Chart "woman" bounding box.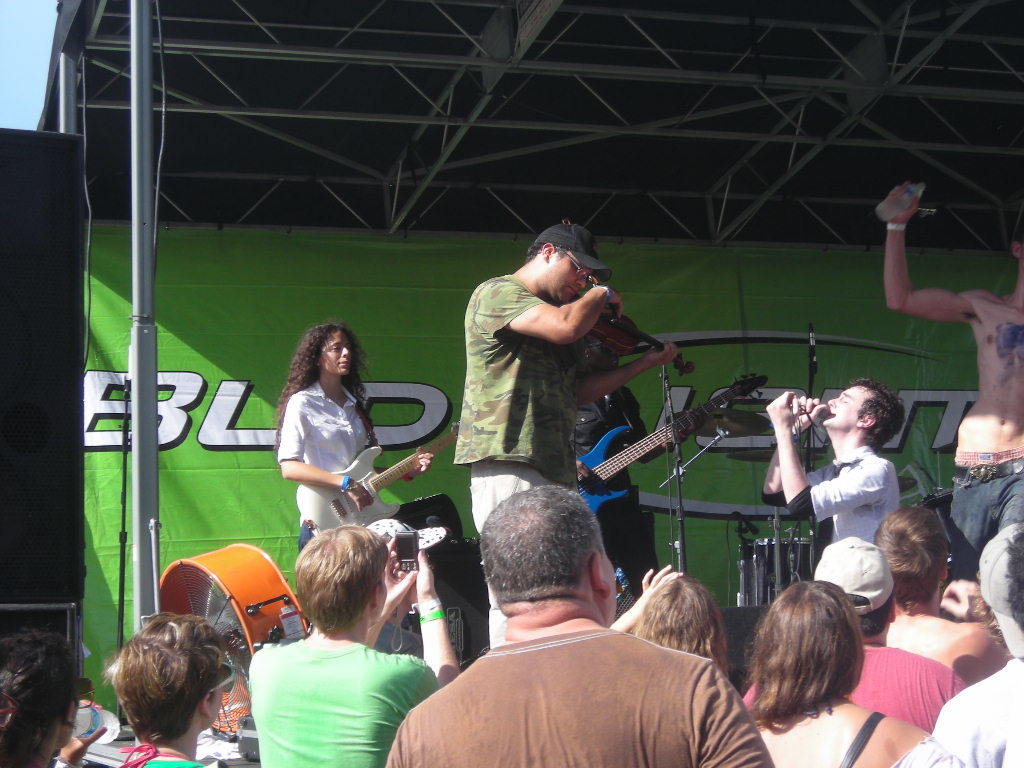
Charted: 745 578 969 767.
